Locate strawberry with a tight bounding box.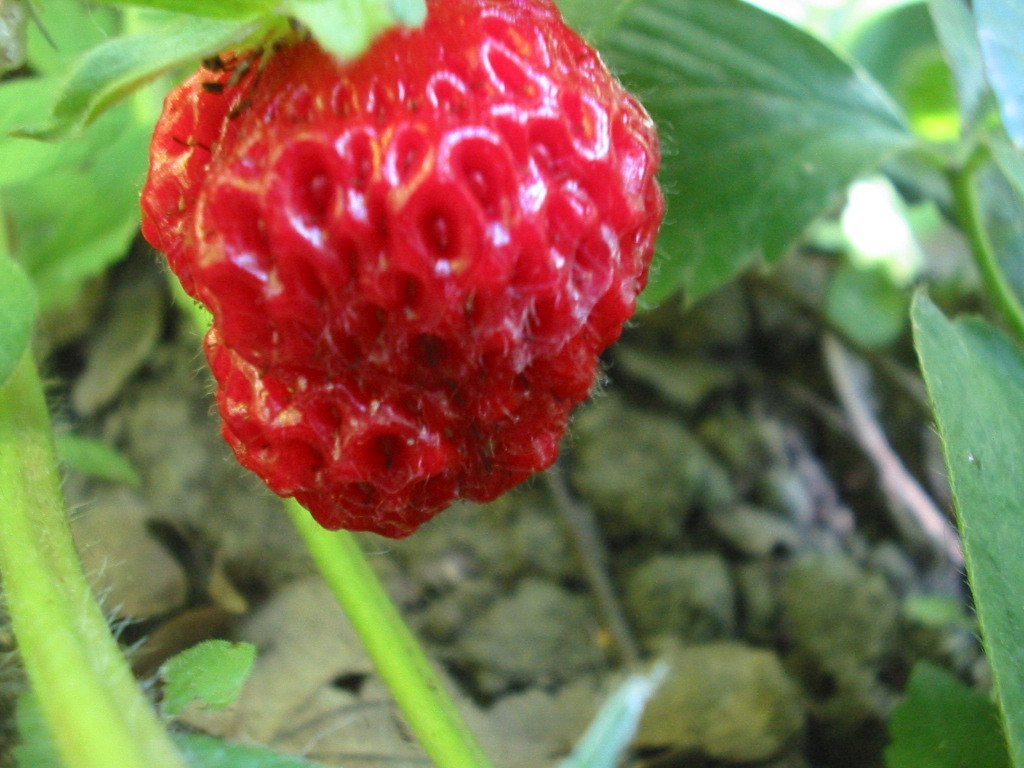
pyautogui.locateOnScreen(135, 5, 670, 533).
